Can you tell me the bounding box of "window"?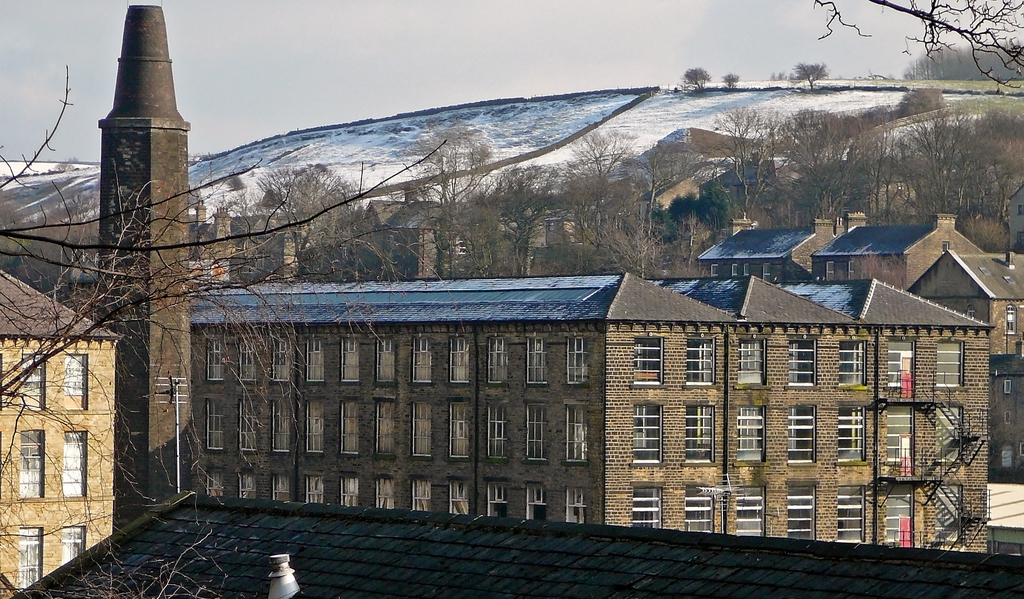
(left=936, top=404, right=957, bottom=456).
